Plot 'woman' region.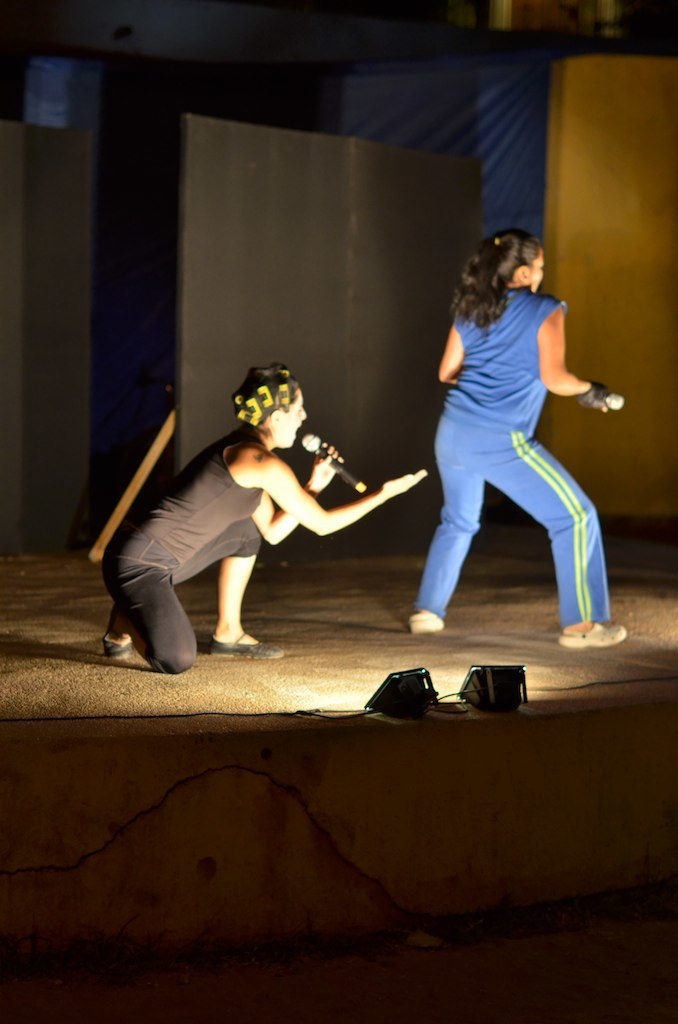
Plotted at {"x1": 104, "y1": 362, "x2": 427, "y2": 680}.
